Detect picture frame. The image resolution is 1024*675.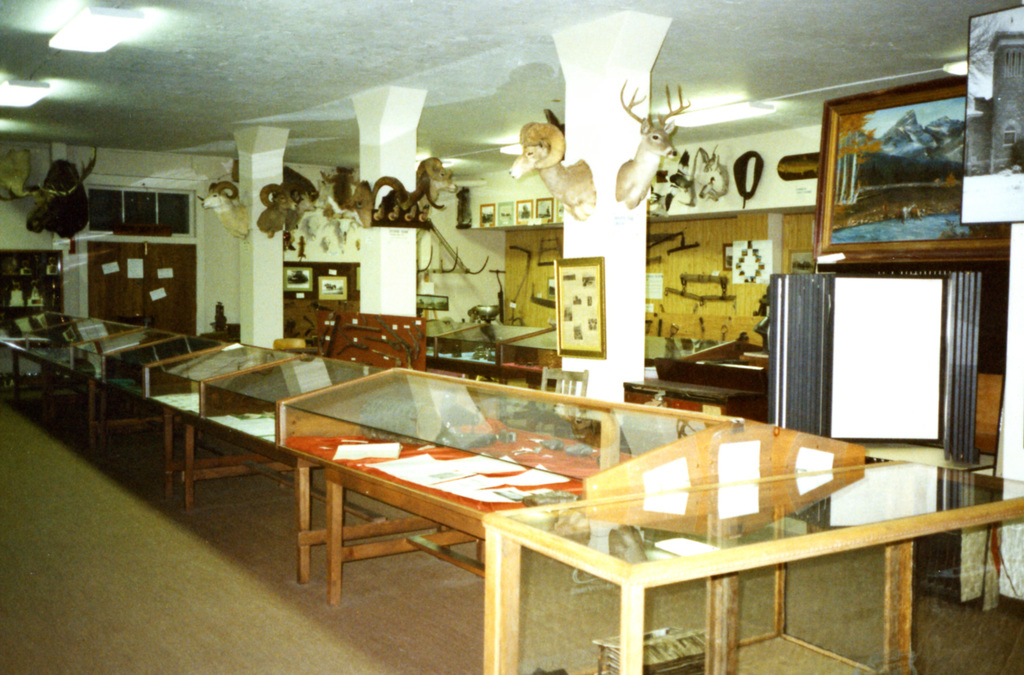
BBox(811, 75, 1016, 272).
